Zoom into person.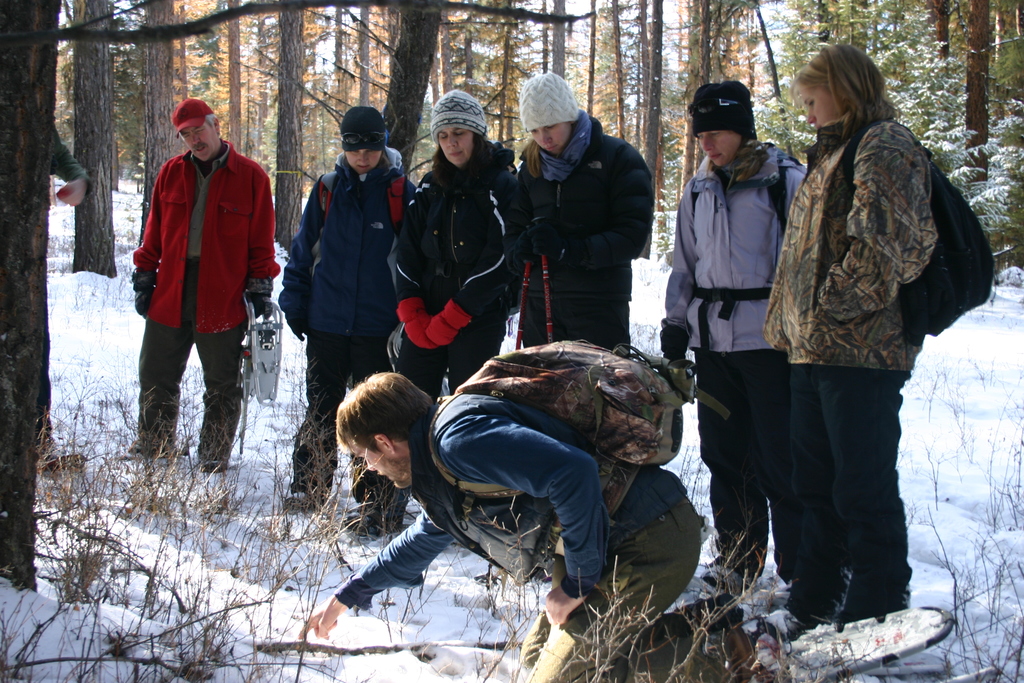
Zoom target: (left=278, top=104, right=422, bottom=518).
